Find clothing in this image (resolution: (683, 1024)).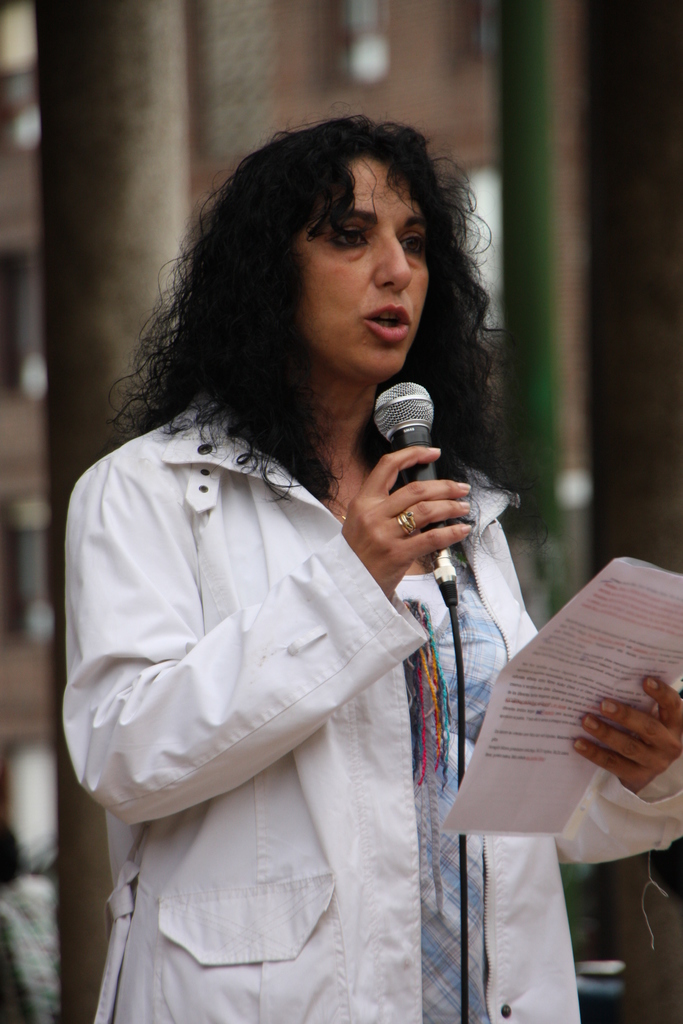
{"left": 46, "top": 310, "right": 543, "bottom": 1002}.
